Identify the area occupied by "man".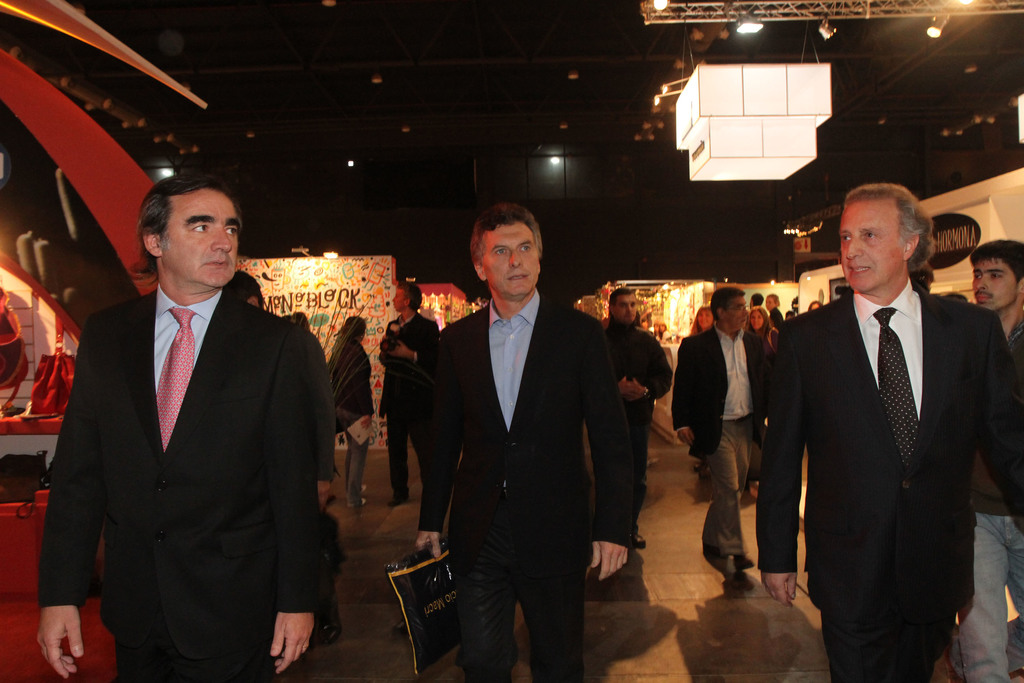
Area: box(756, 184, 1023, 682).
